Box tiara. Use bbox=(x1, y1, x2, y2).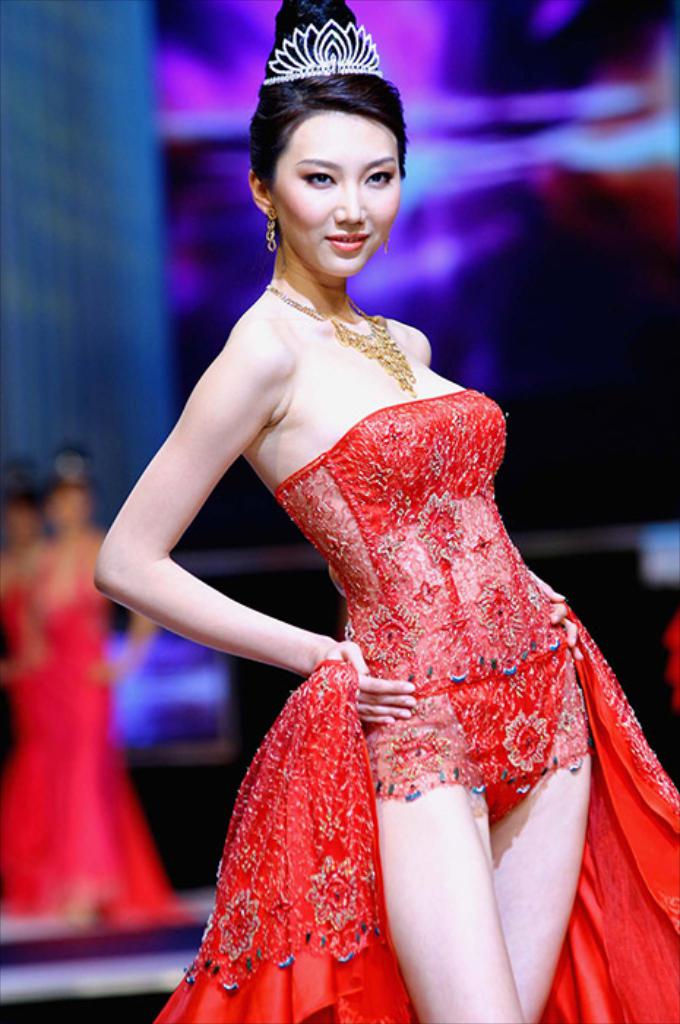
bbox=(263, 18, 386, 88).
